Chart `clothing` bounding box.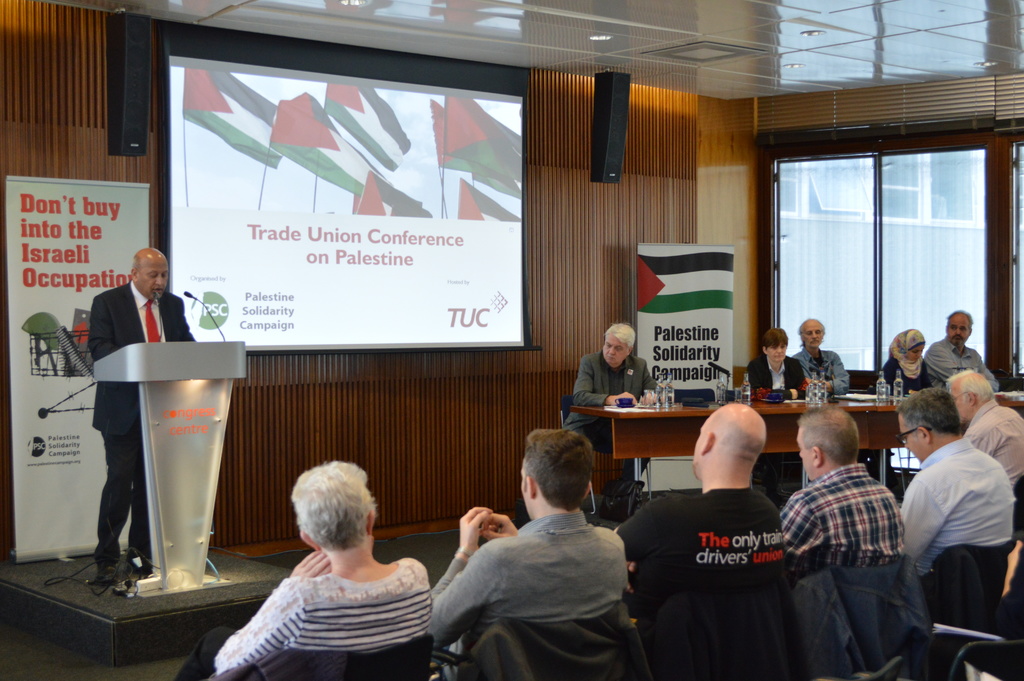
Charted: {"left": 614, "top": 492, "right": 779, "bottom": 613}.
